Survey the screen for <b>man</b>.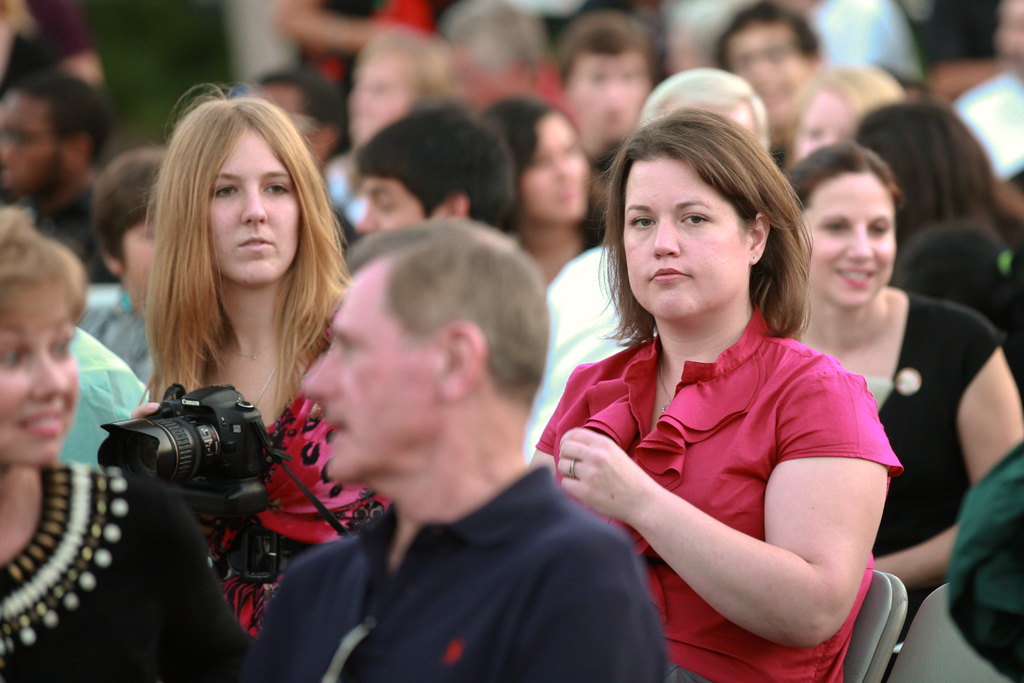
Survey found: detection(554, 10, 655, 173).
